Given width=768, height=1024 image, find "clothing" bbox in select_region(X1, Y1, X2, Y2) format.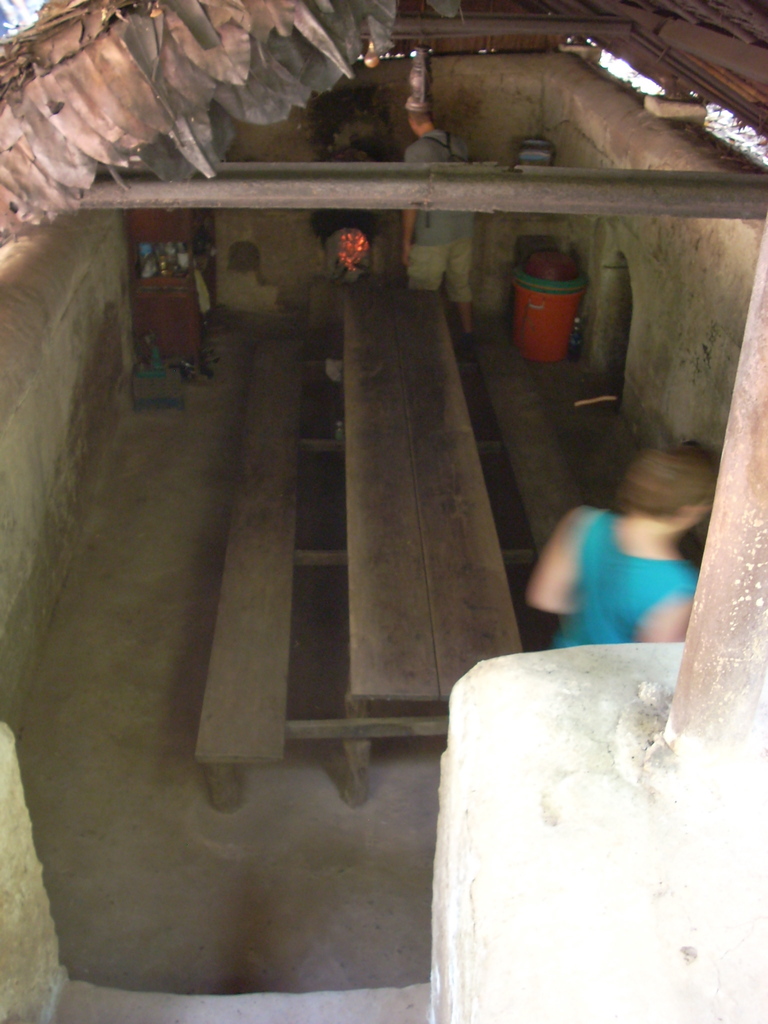
select_region(547, 482, 710, 643).
